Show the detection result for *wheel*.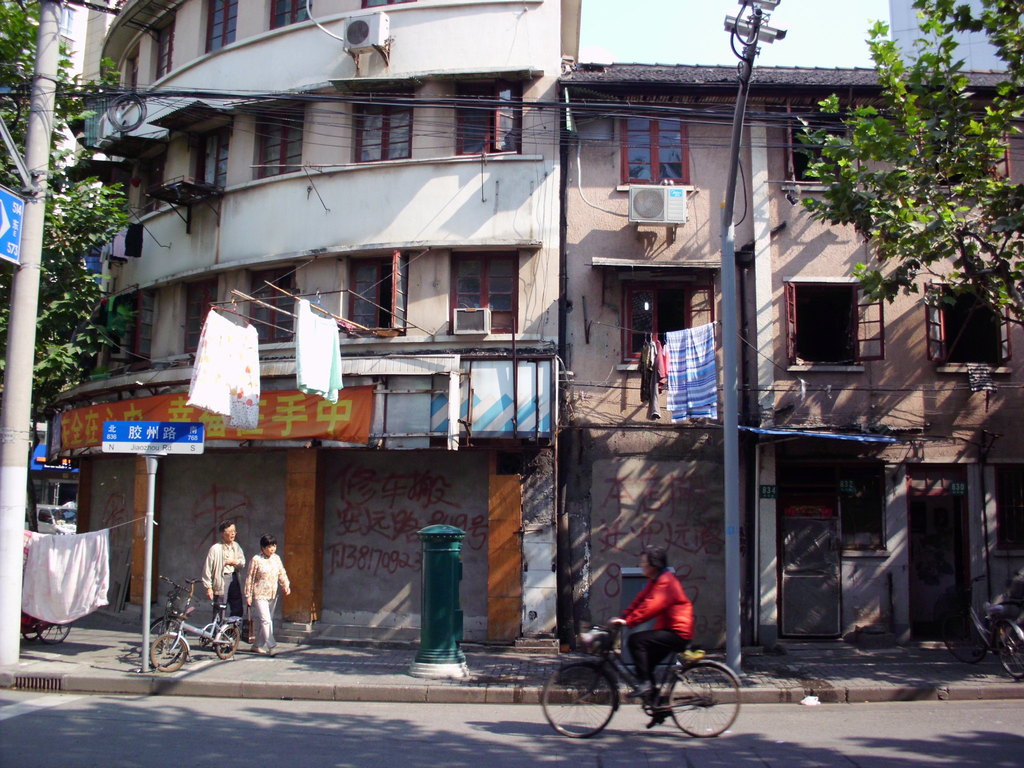
220, 625, 236, 659.
